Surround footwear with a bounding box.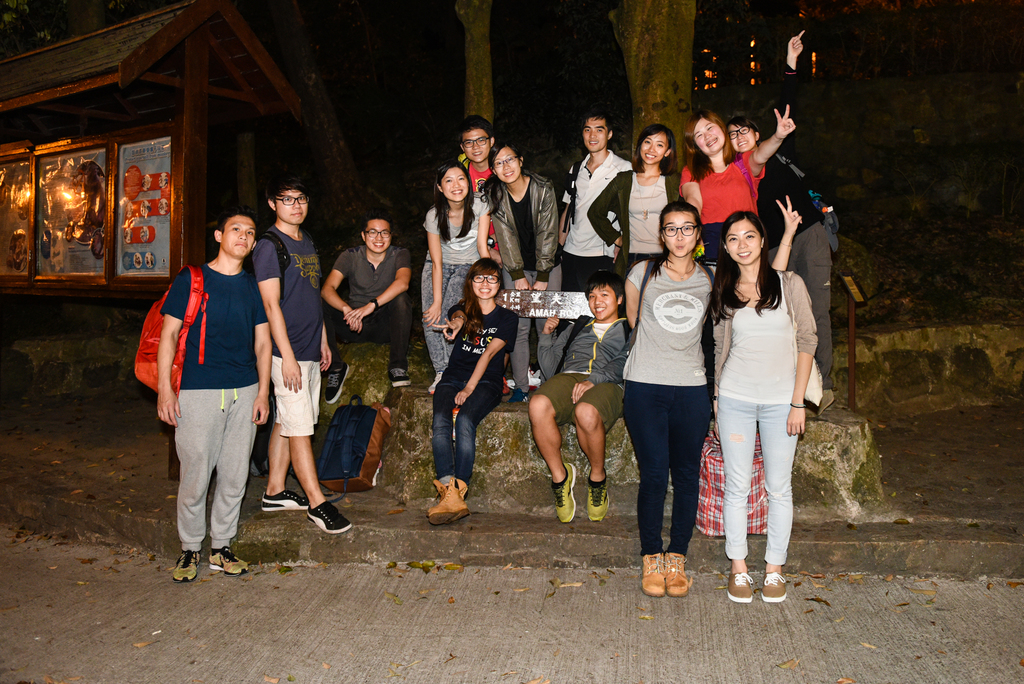
<box>586,469,609,523</box>.
